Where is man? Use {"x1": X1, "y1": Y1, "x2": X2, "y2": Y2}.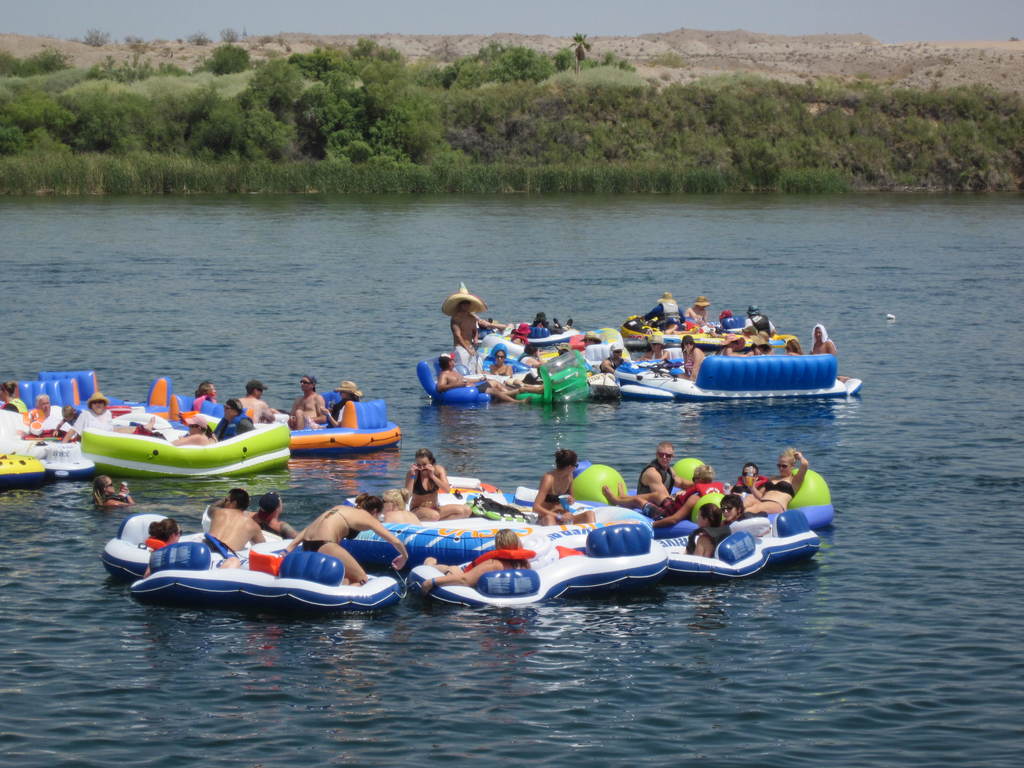
{"x1": 239, "y1": 374, "x2": 280, "y2": 424}.
